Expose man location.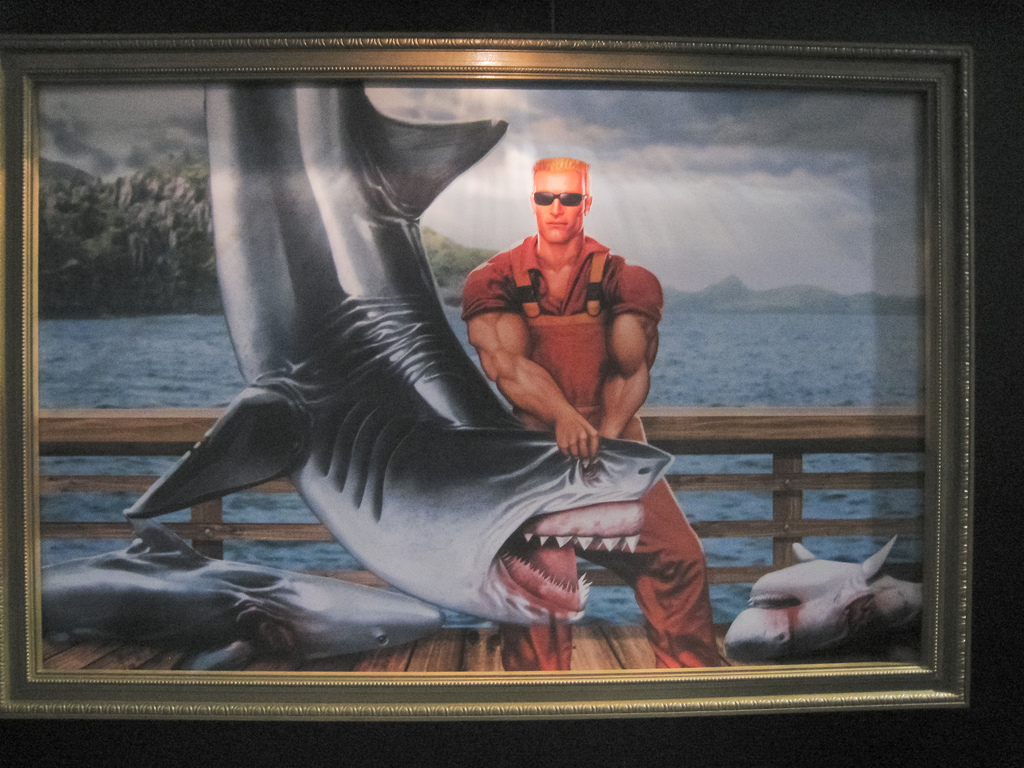
Exposed at bbox(444, 142, 744, 692).
